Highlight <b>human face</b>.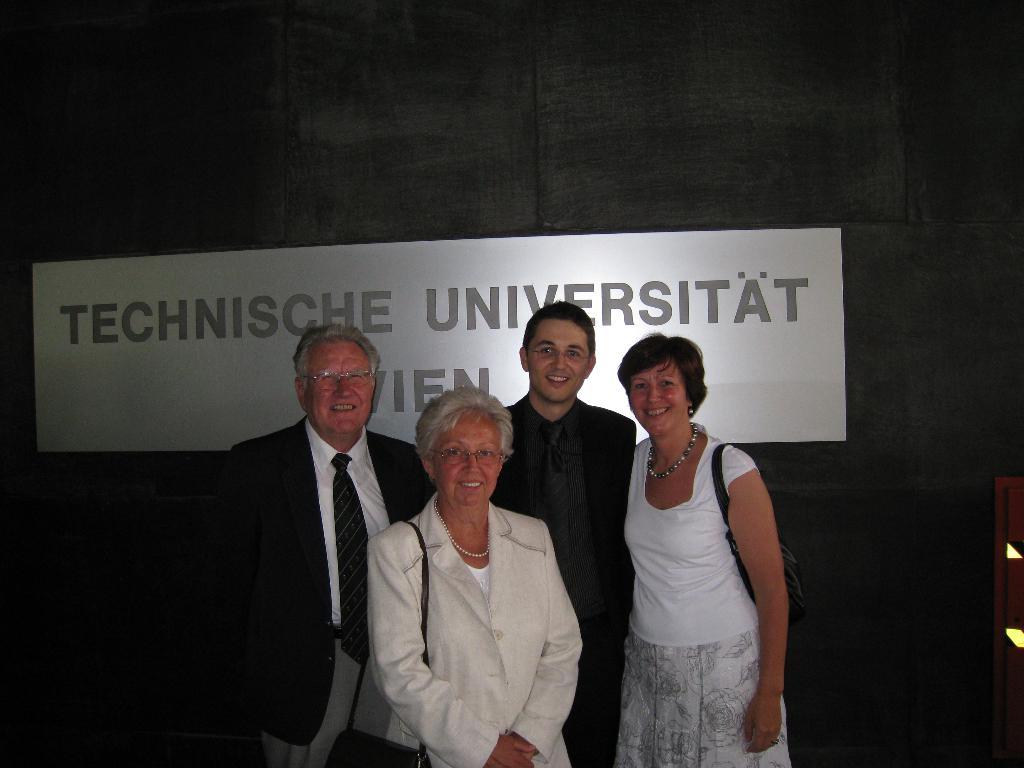
Highlighted region: (left=627, top=360, right=689, bottom=440).
